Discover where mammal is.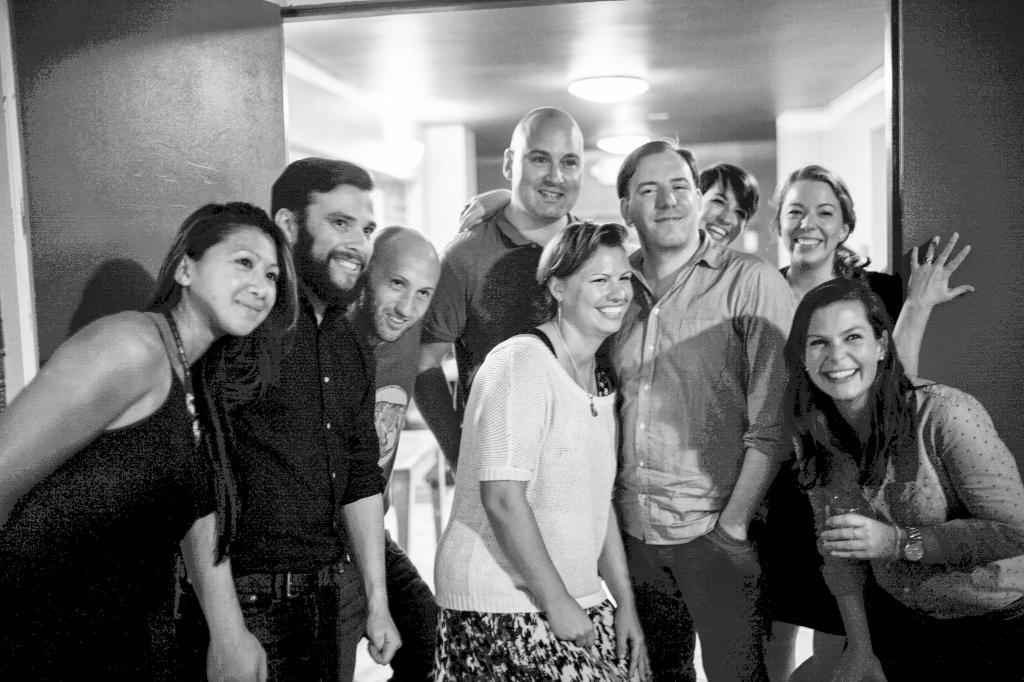
Discovered at {"left": 350, "top": 228, "right": 442, "bottom": 681}.
